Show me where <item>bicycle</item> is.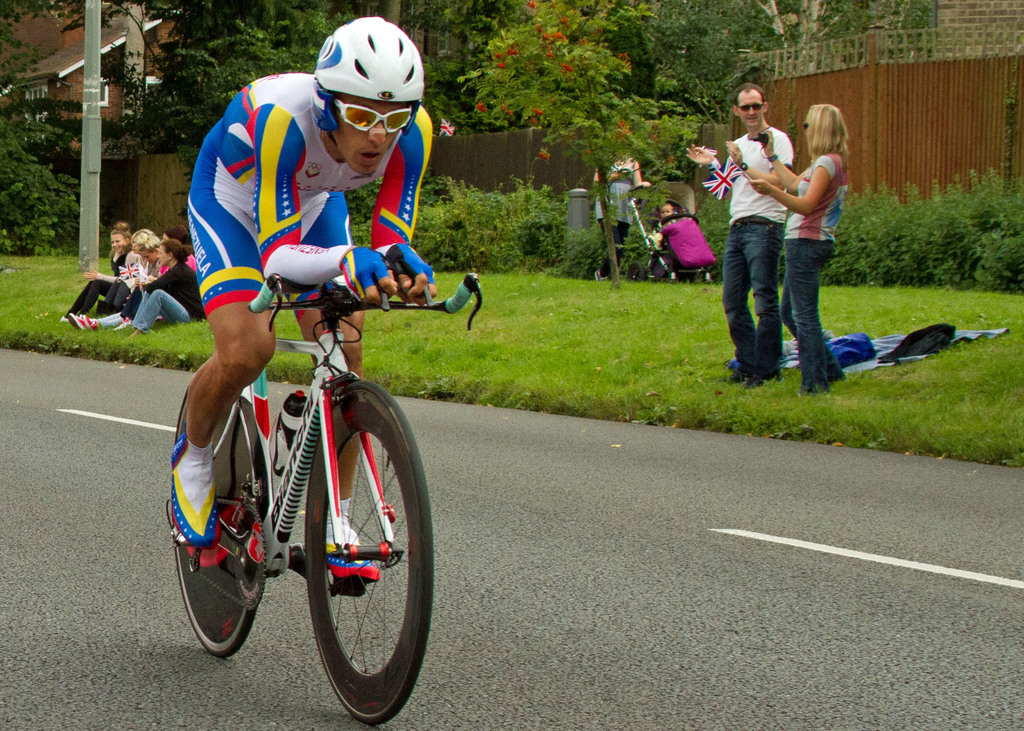
<item>bicycle</item> is at BBox(150, 241, 449, 691).
